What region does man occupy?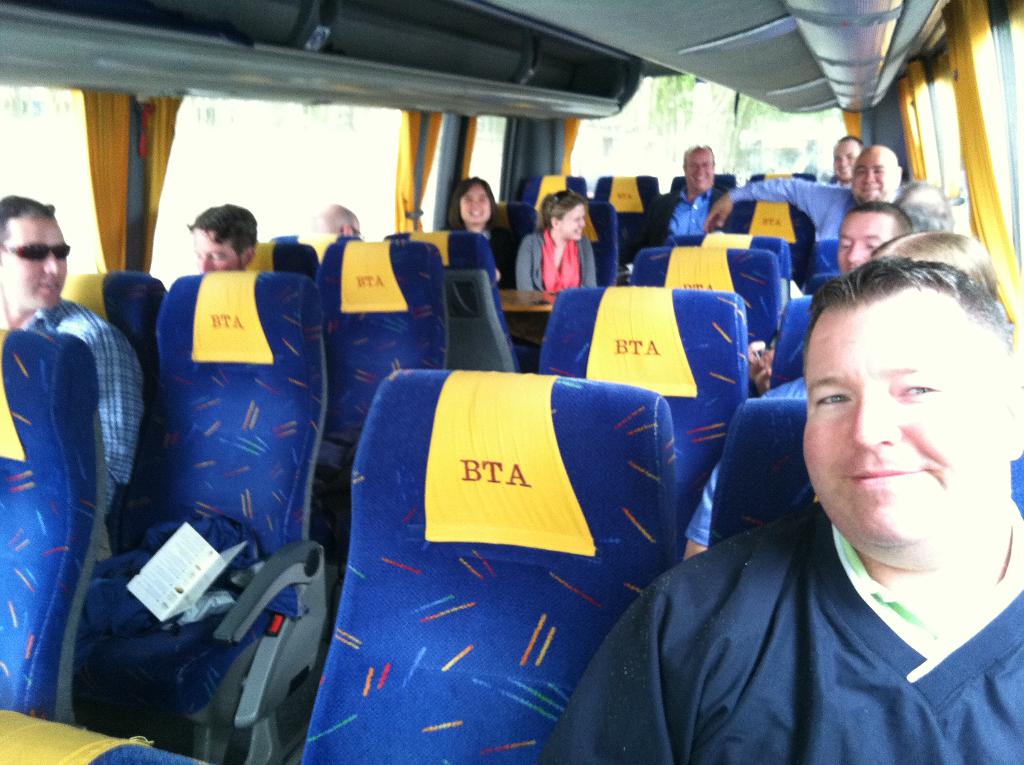
[x1=0, y1=198, x2=148, y2=572].
